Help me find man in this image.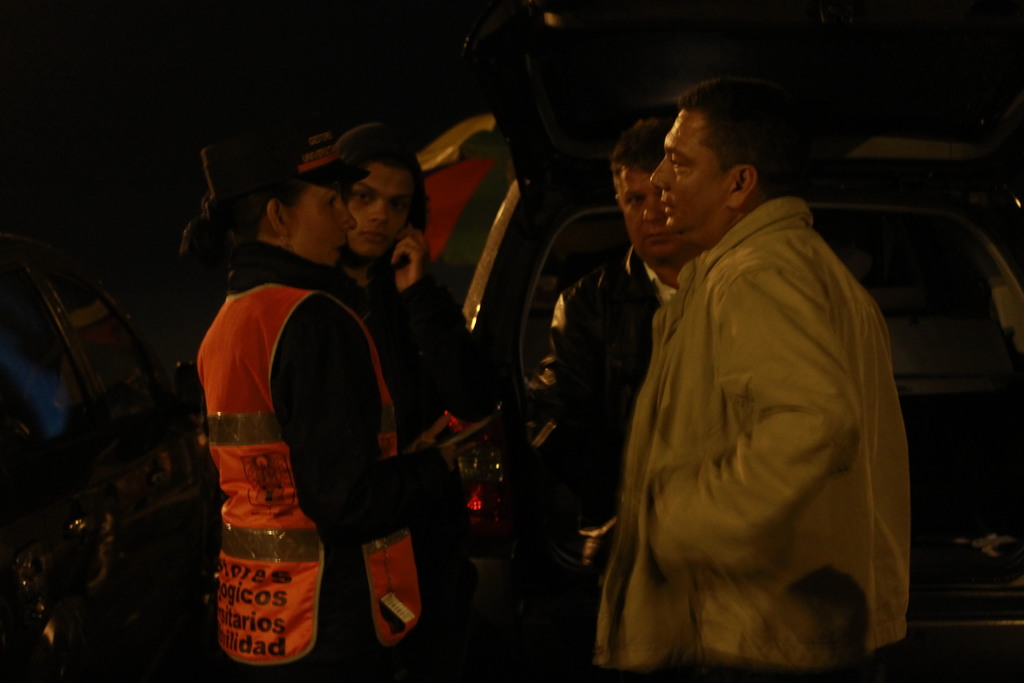
Found it: (x1=550, y1=115, x2=705, y2=570).
